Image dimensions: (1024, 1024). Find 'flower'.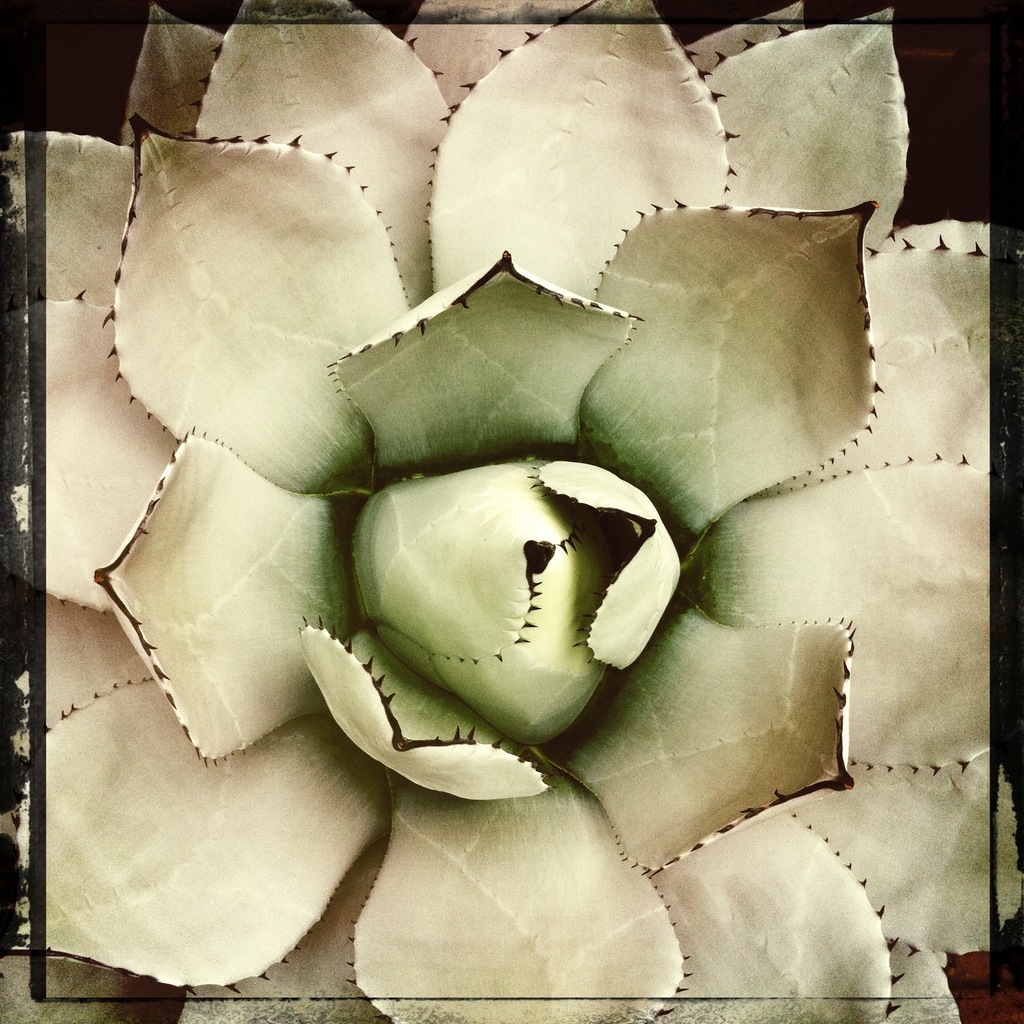
<box>41,0,991,1023</box>.
